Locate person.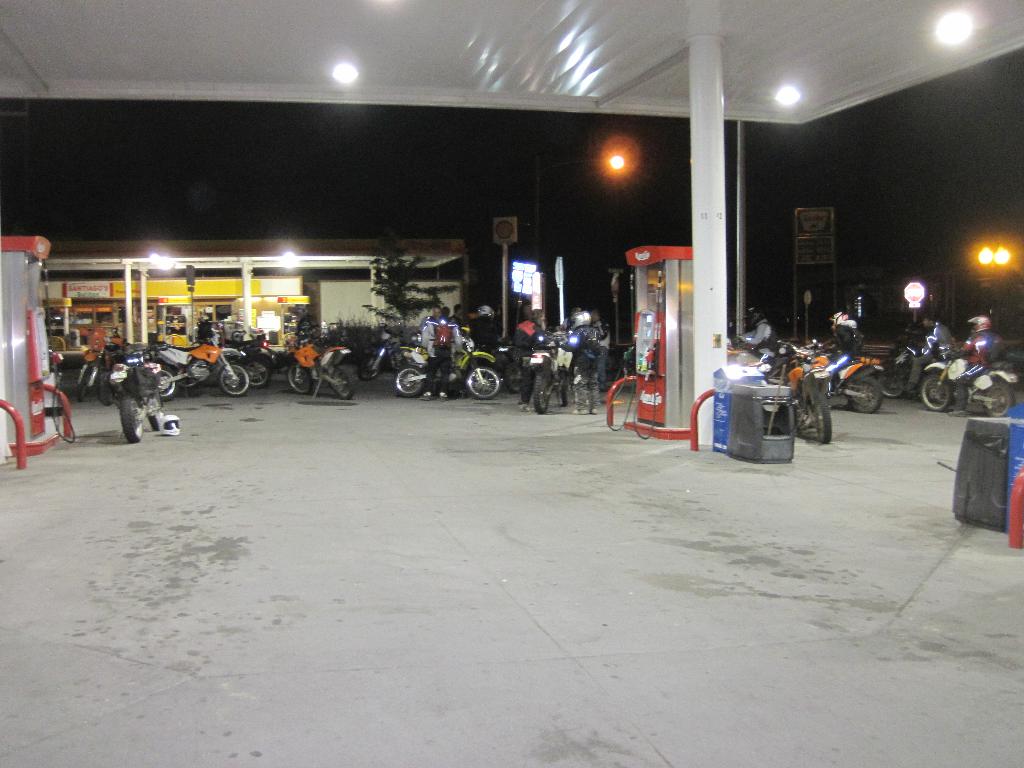
Bounding box: bbox=[470, 298, 499, 352].
